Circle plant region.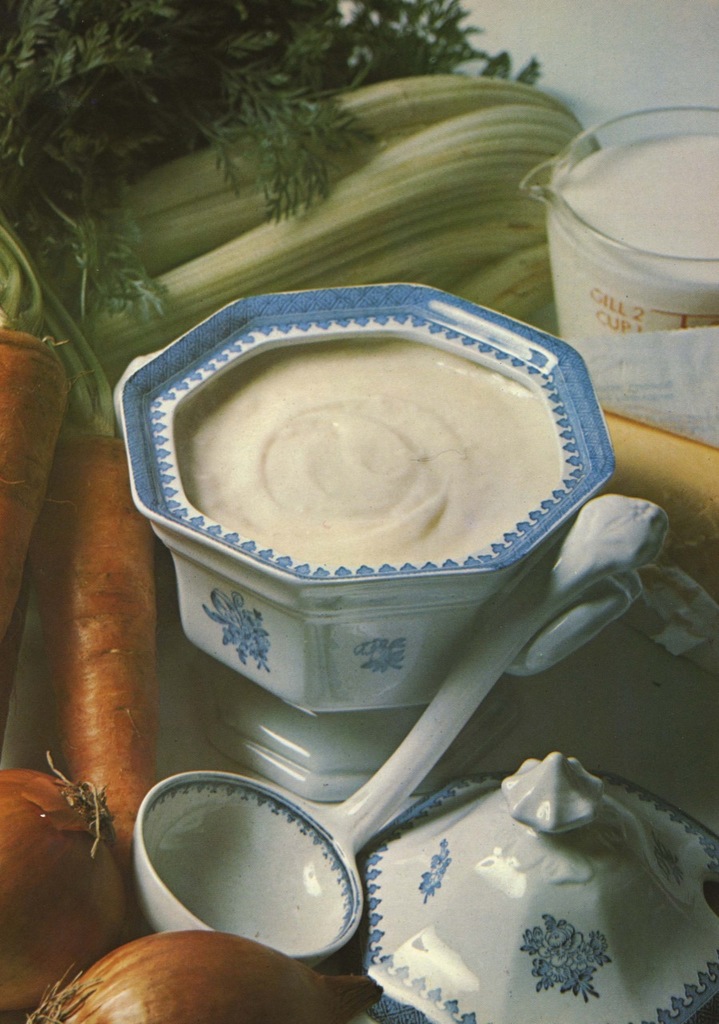
Region: rect(0, 5, 553, 313).
